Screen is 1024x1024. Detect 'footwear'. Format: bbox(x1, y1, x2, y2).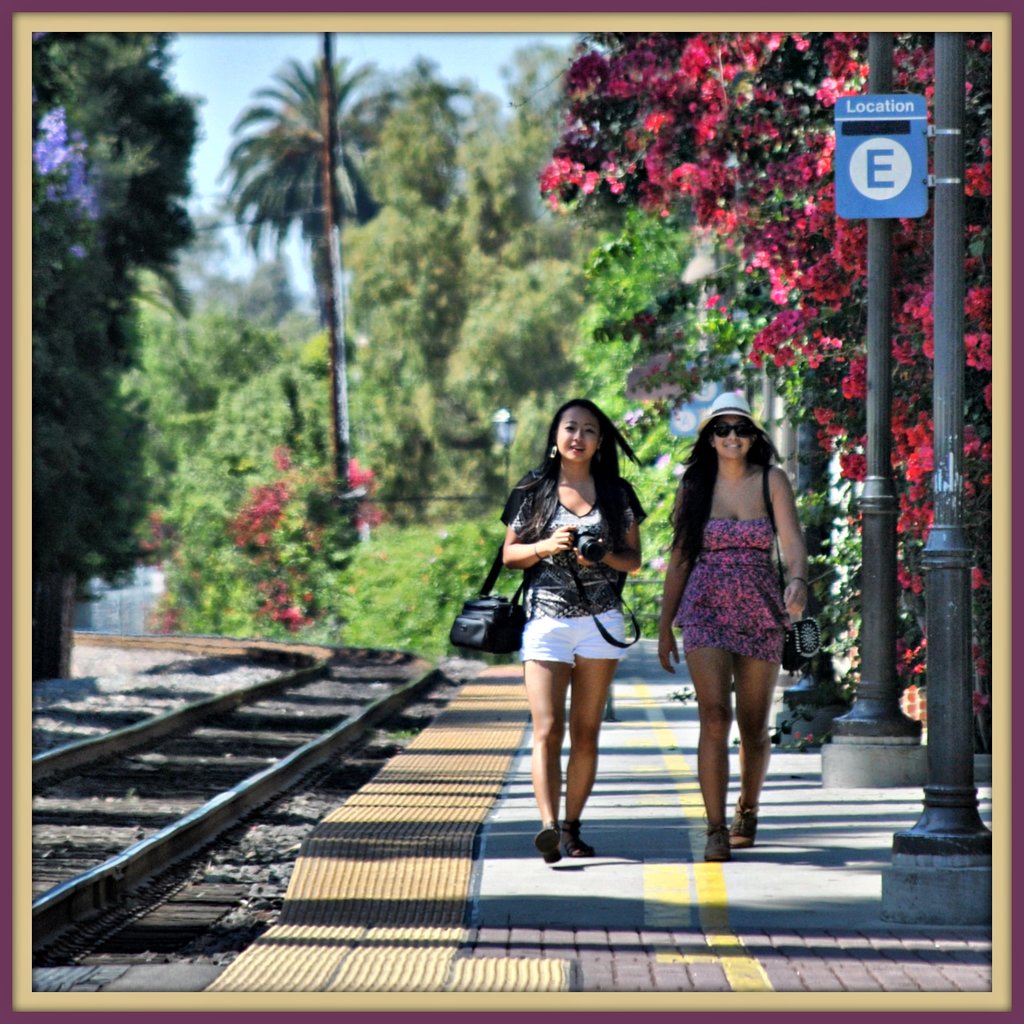
bbox(705, 823, 730, 867).
